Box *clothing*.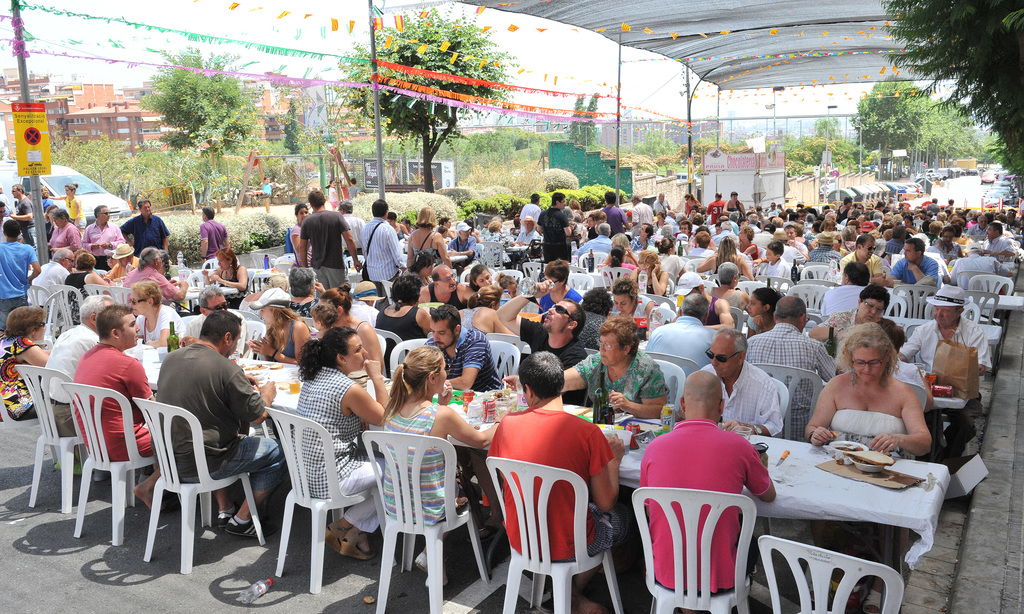
crop(968, 225, 987, 237).
